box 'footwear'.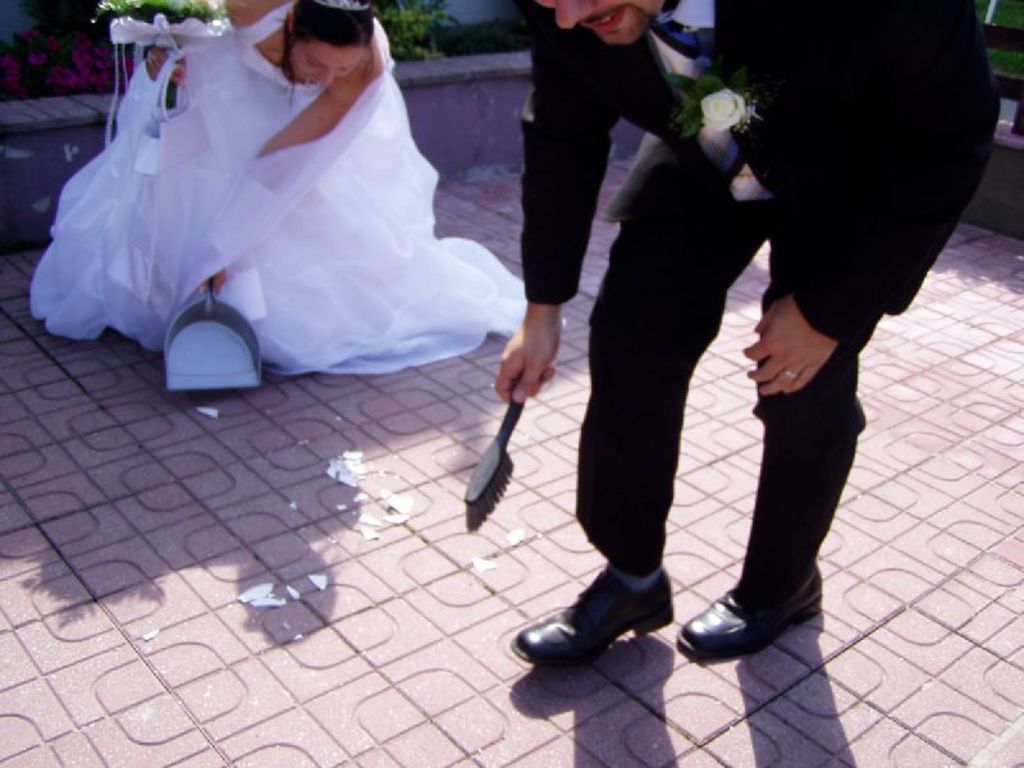
x1=671, y1=581, x2=829, y2=657.
